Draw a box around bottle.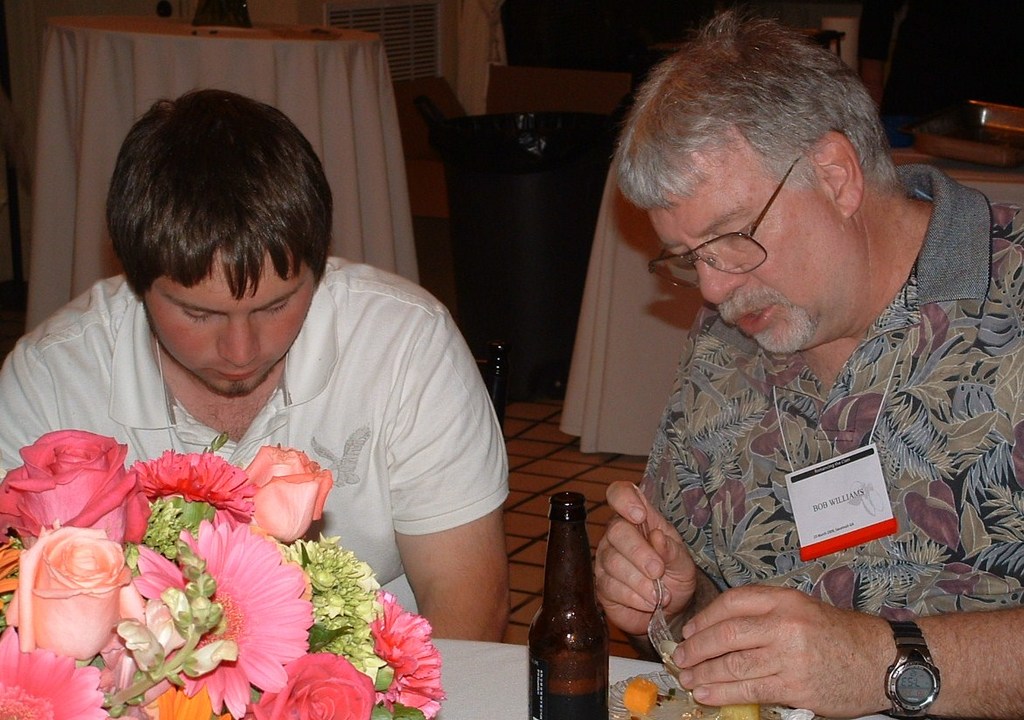
bbox=[517, 497, 618, 719].
